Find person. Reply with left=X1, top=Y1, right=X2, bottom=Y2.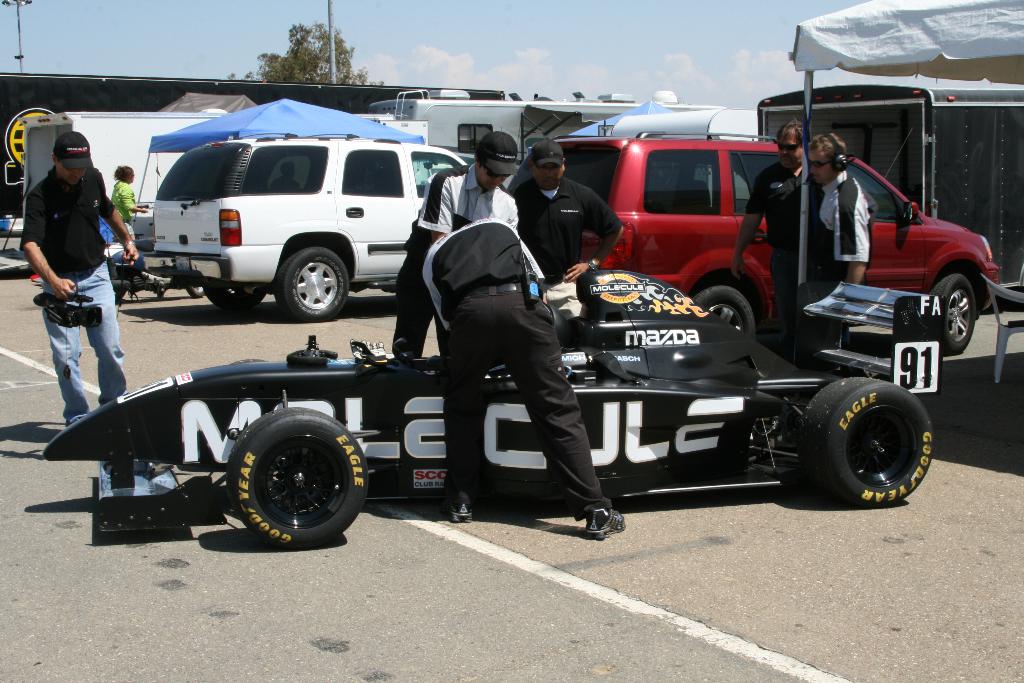
left=726, top=122, right=825, bottom=309.
